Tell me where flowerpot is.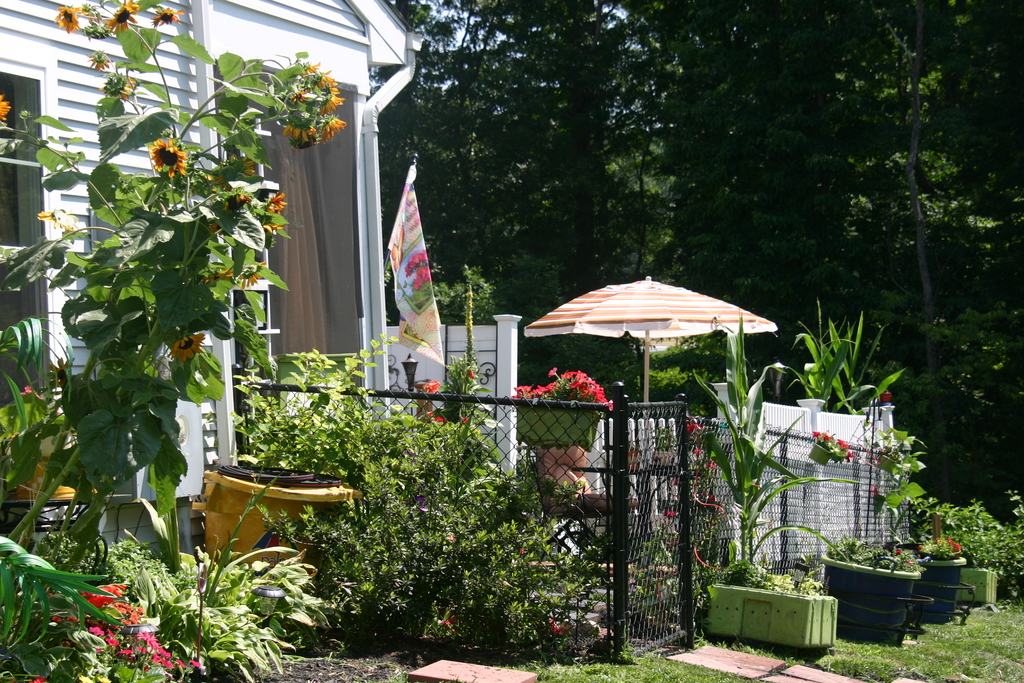
flowerpot is at x1=520 y1=404 x2=601 y2=453.
